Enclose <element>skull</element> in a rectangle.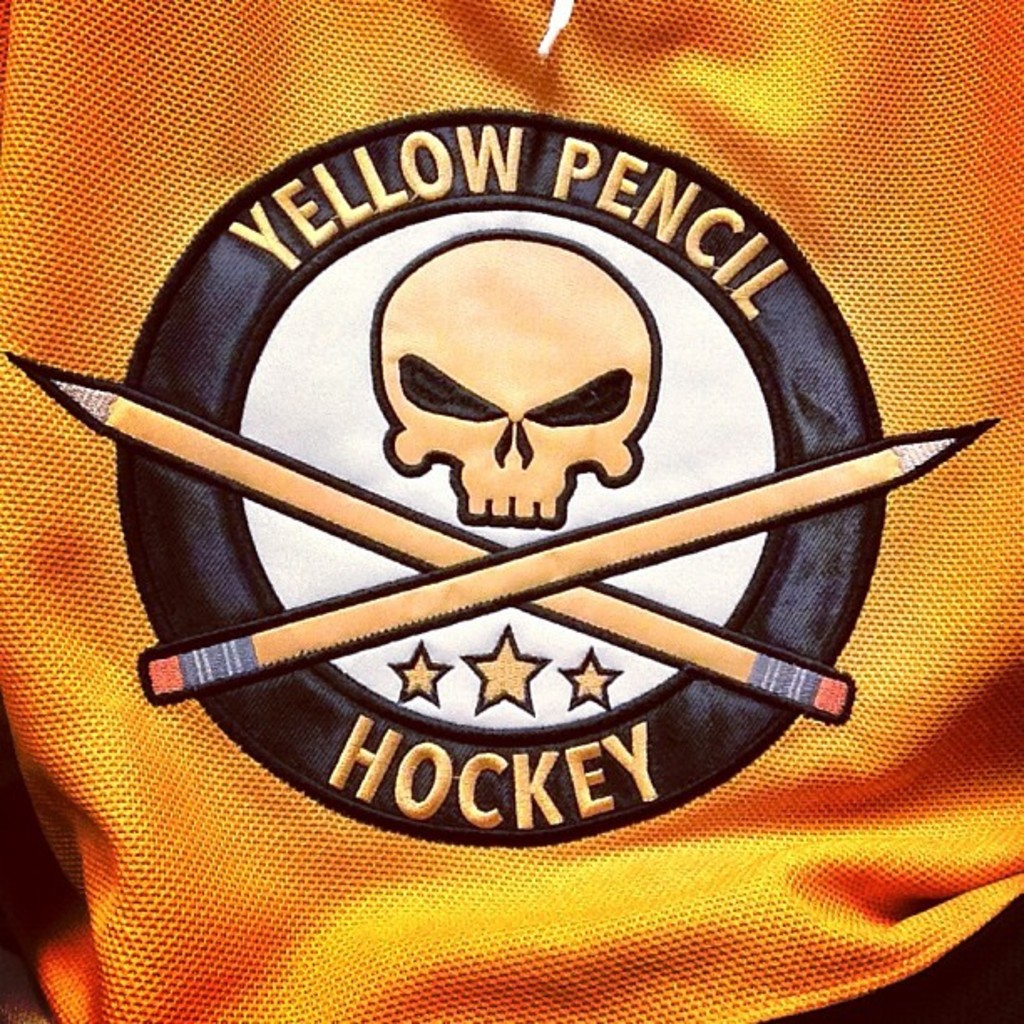
358 248 668 539.
